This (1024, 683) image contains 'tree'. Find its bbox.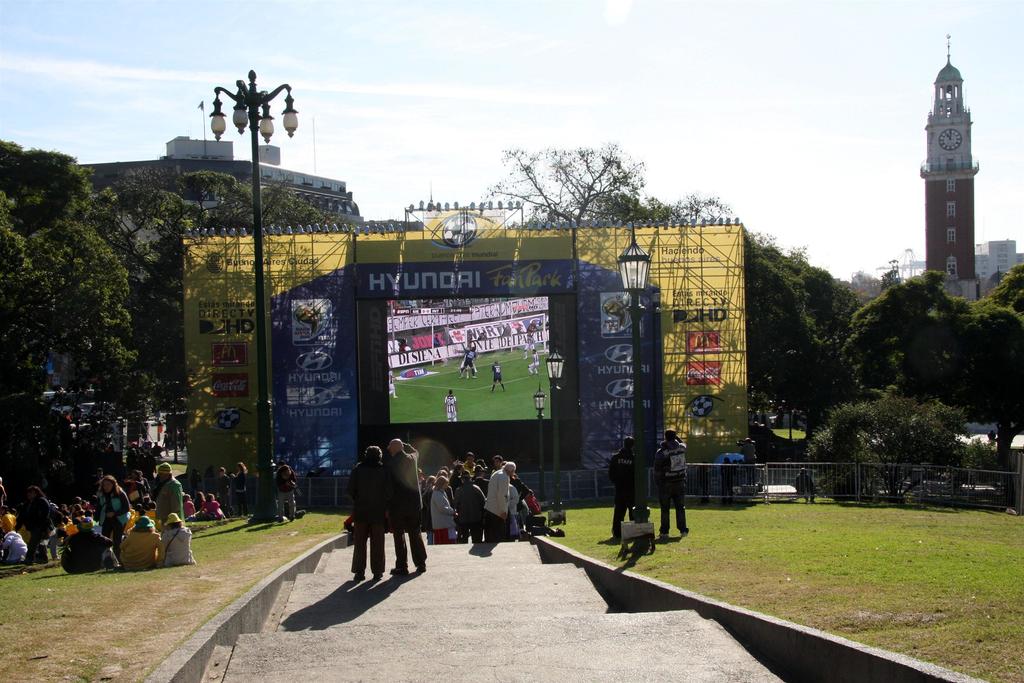
477:144:1022:501.
